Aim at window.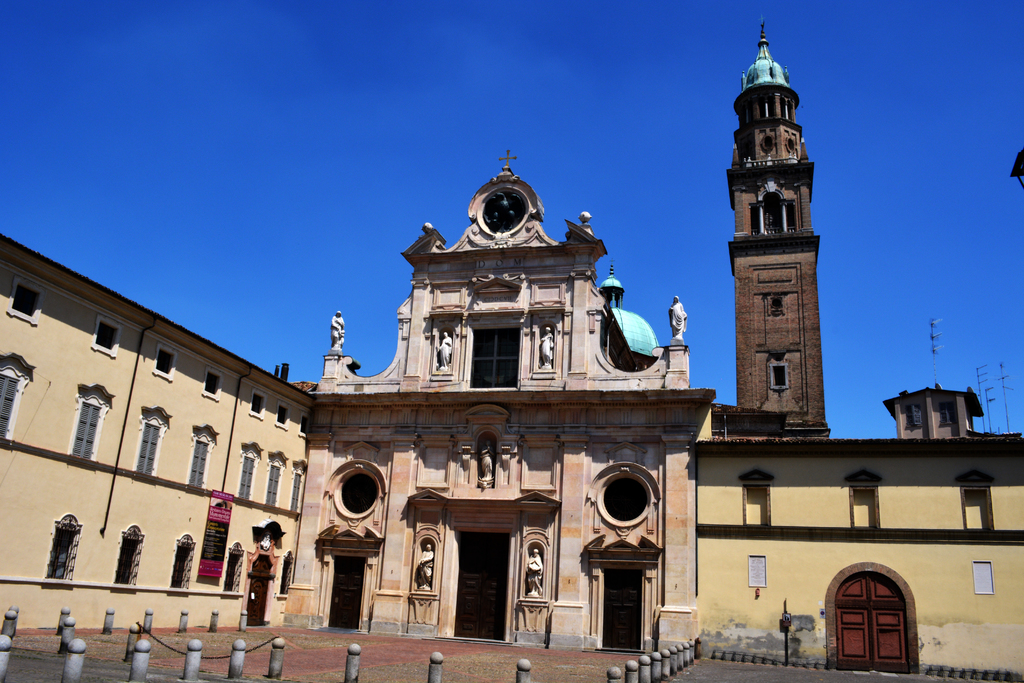
Aimed at <region>67, 384, 118, 462</region>.
